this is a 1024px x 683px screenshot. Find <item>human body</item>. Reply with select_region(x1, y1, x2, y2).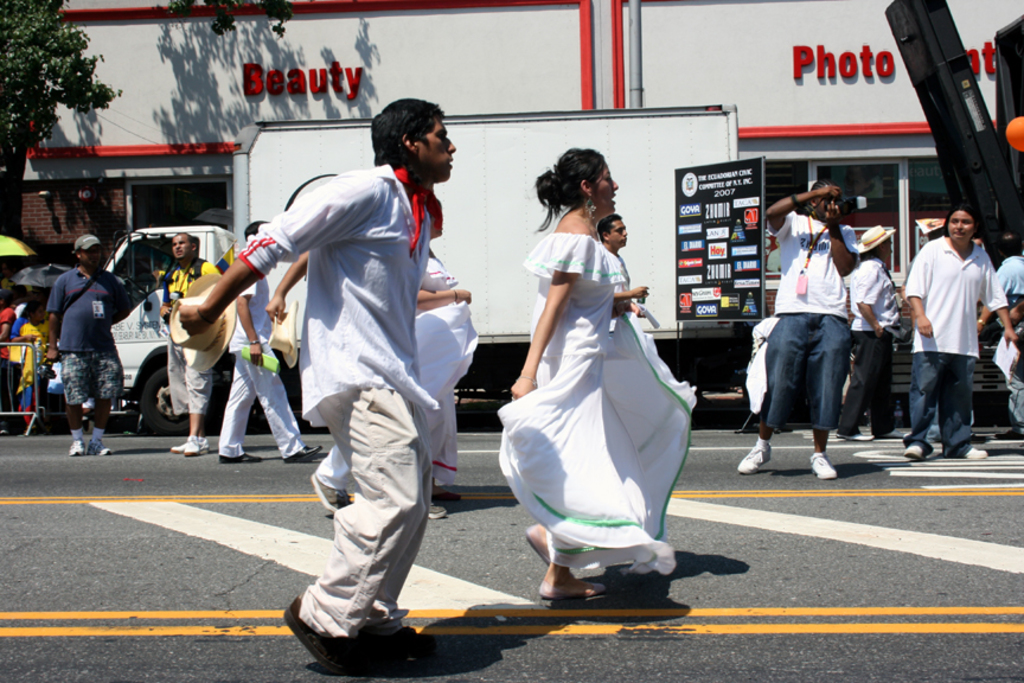
select_region(994, 245, 1023, 439).
